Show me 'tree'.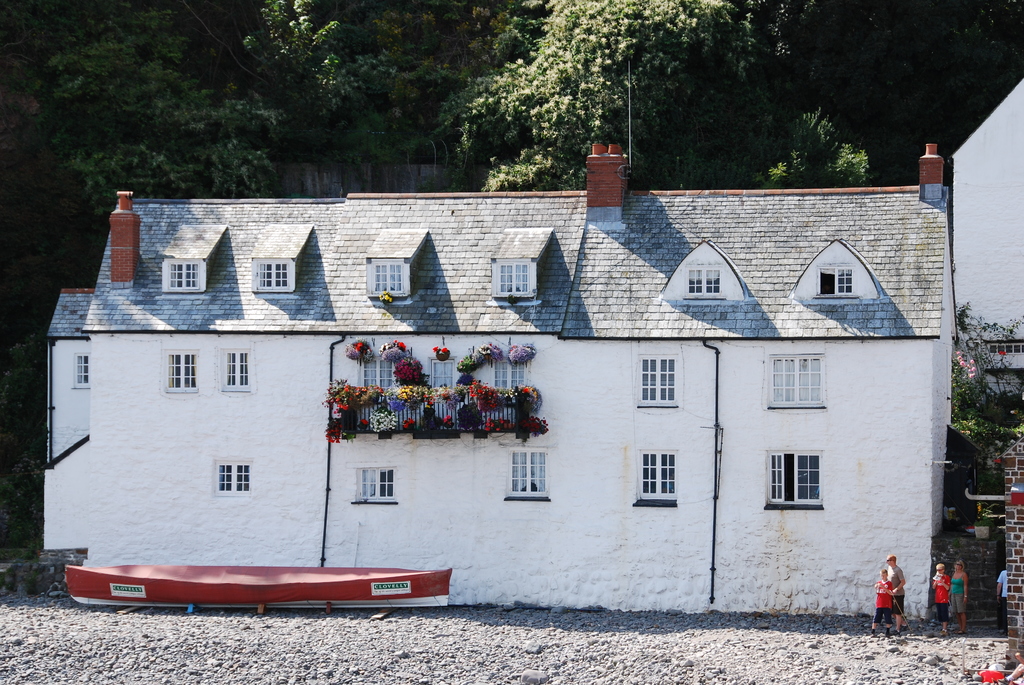
'tree' is here: <box>23,6,1020,205</box>.
